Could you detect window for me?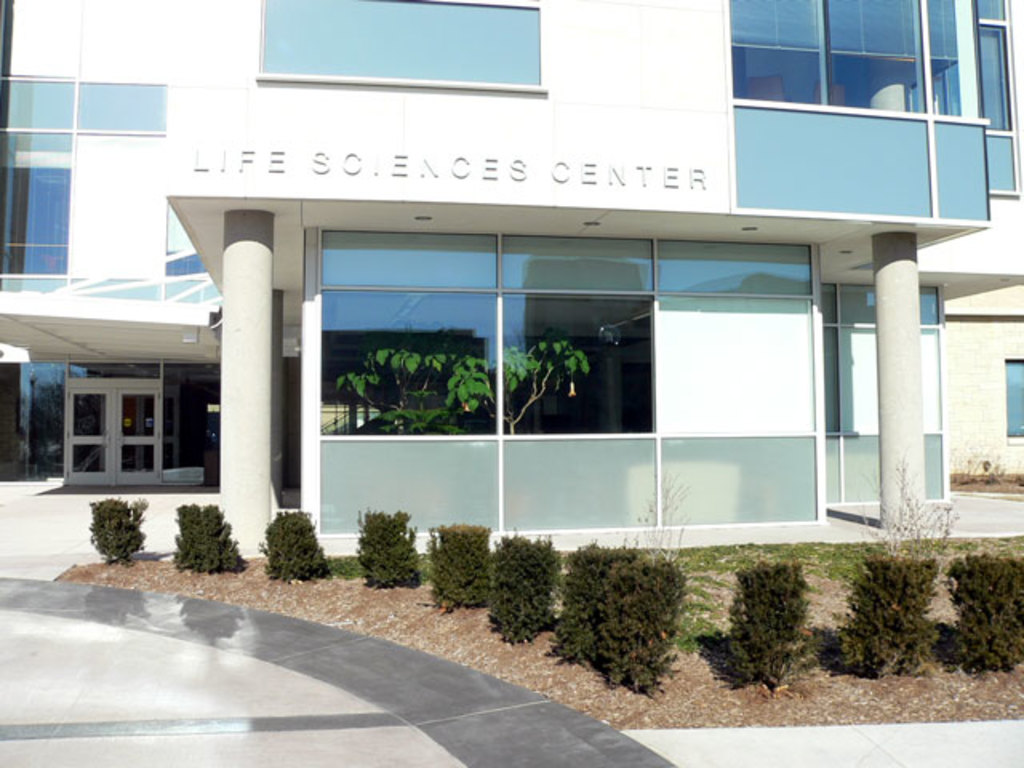
Detection result: x1=984, y1=0, x2=1022, y2=194.
